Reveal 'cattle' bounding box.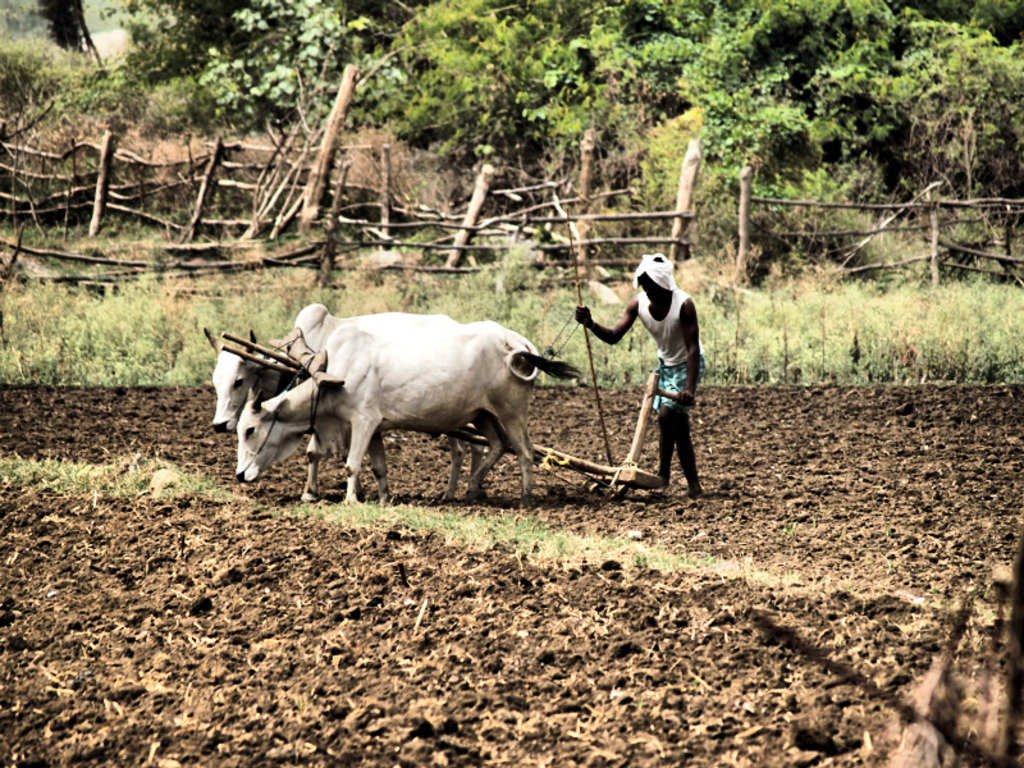
Revealed: x1=200 y1=302 x2=481 y2=499.
